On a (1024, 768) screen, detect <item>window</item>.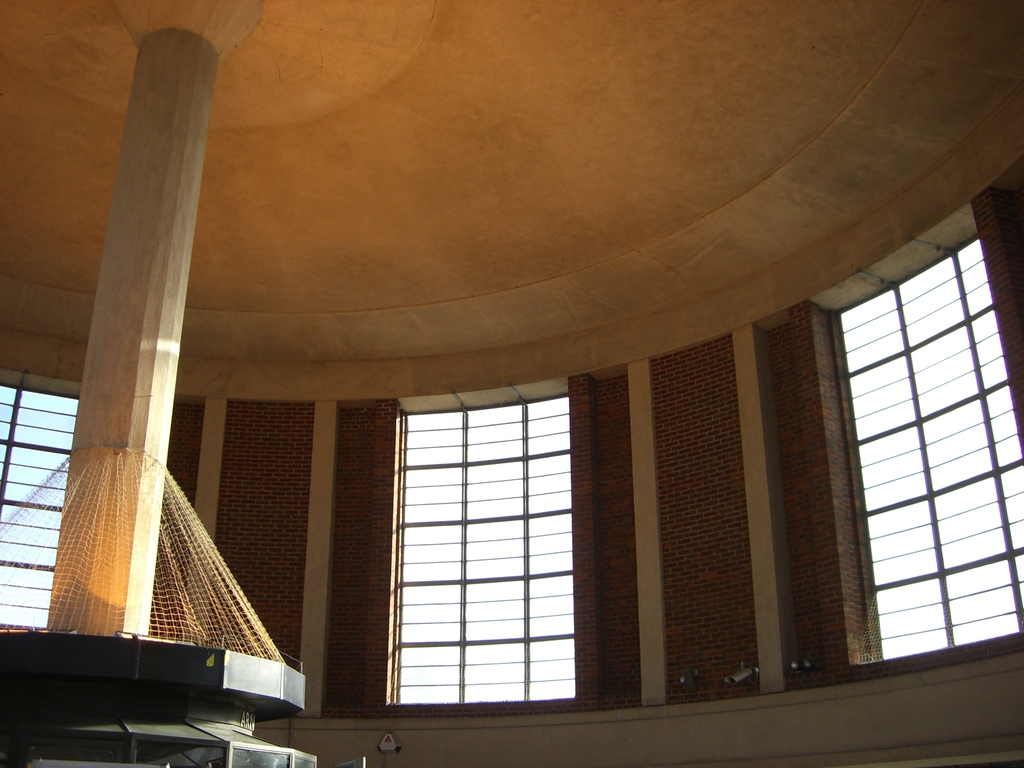
[393, 390, 580, 701].
